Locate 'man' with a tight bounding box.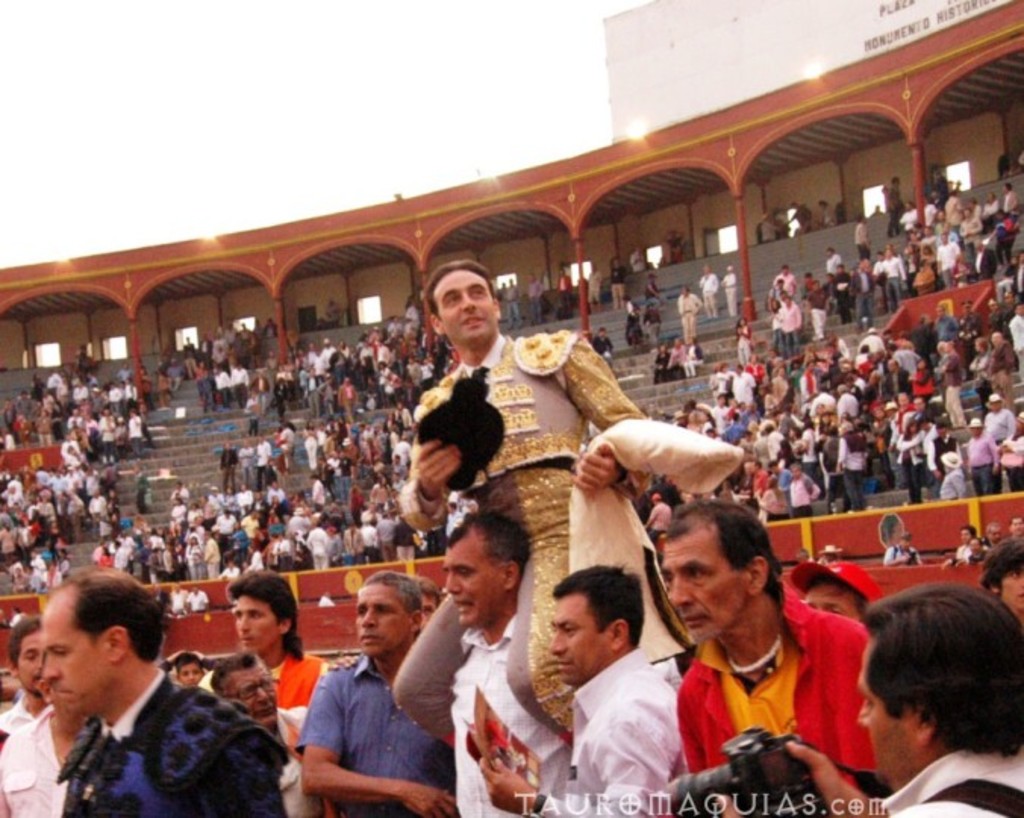
[x1=721, y1=264, x2=738, y2=315].
